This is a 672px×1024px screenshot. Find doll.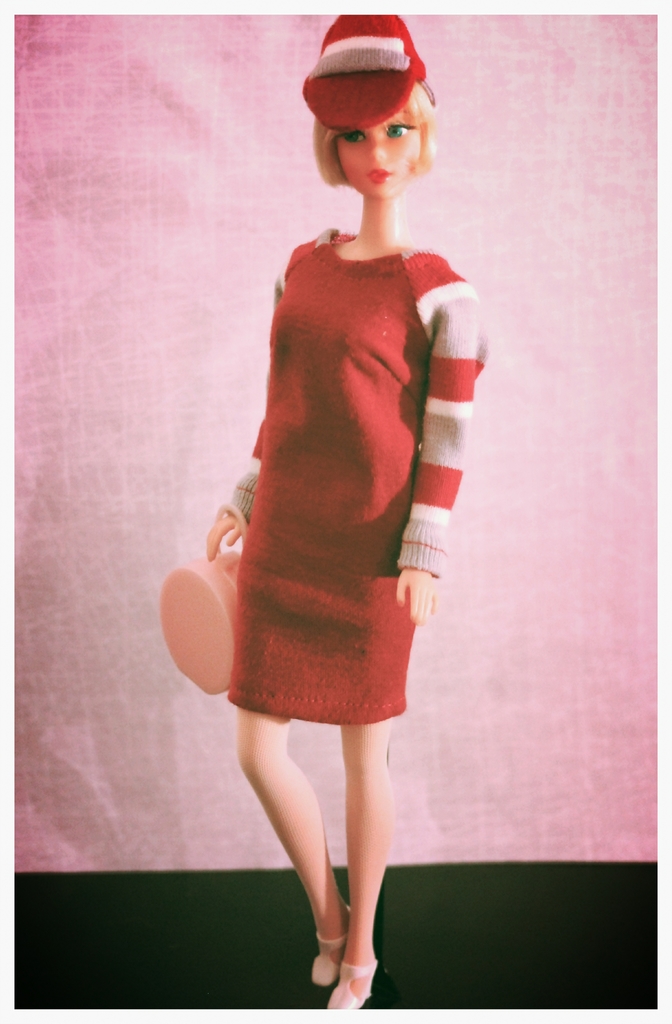
Bounding box: [left=163, top=6, right=492, bottom=1012].
